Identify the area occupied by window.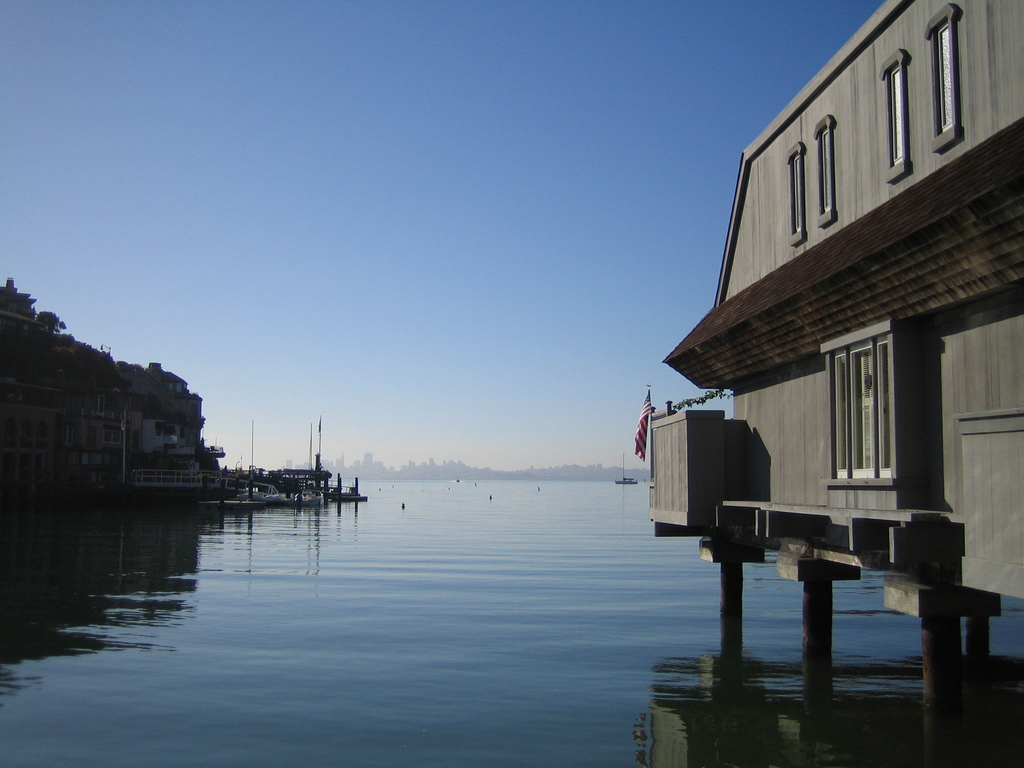
Area: 814,120,837,220.
